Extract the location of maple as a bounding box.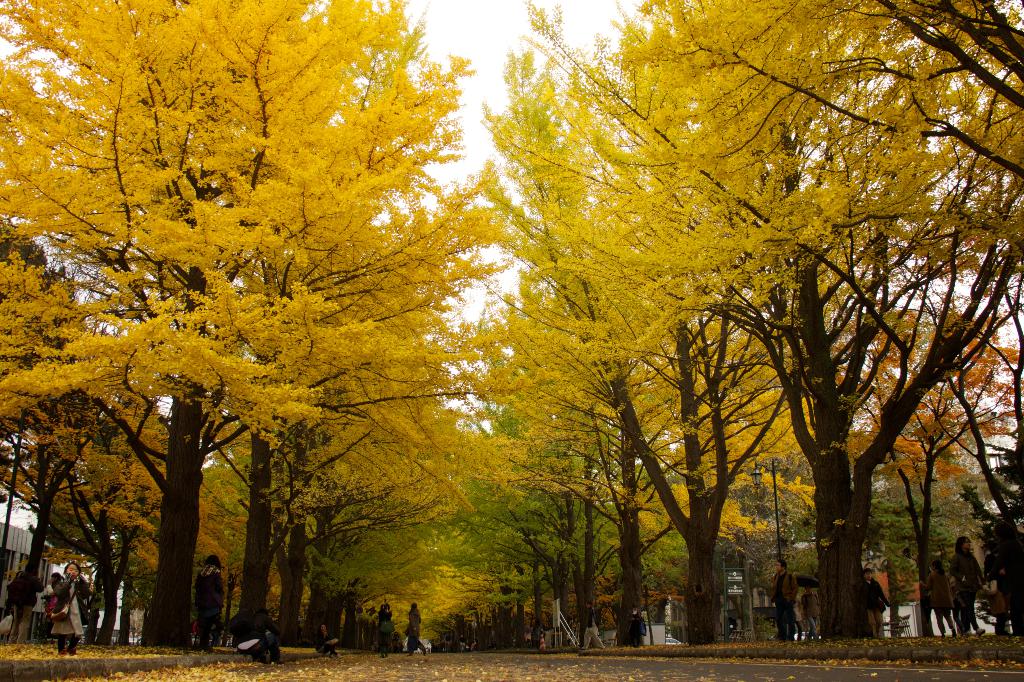
{"x1": 308, "y1": 384, "x2": 541, "y2": 645}.
